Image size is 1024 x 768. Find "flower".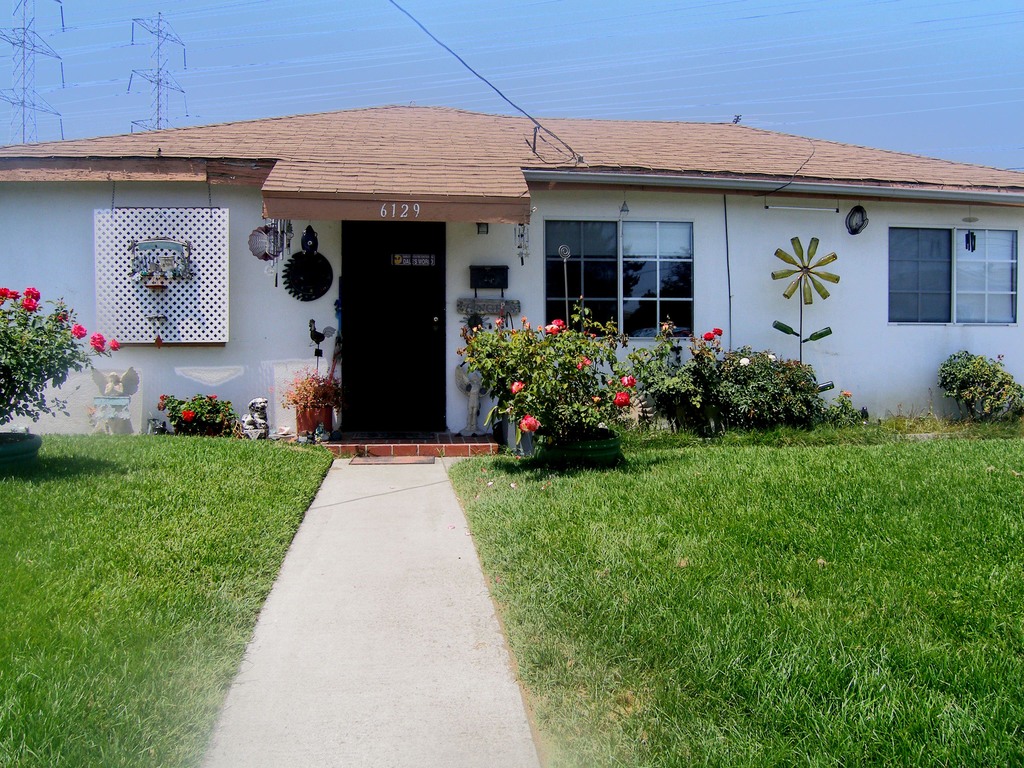
bbox=(614, 390, 630, 409).
